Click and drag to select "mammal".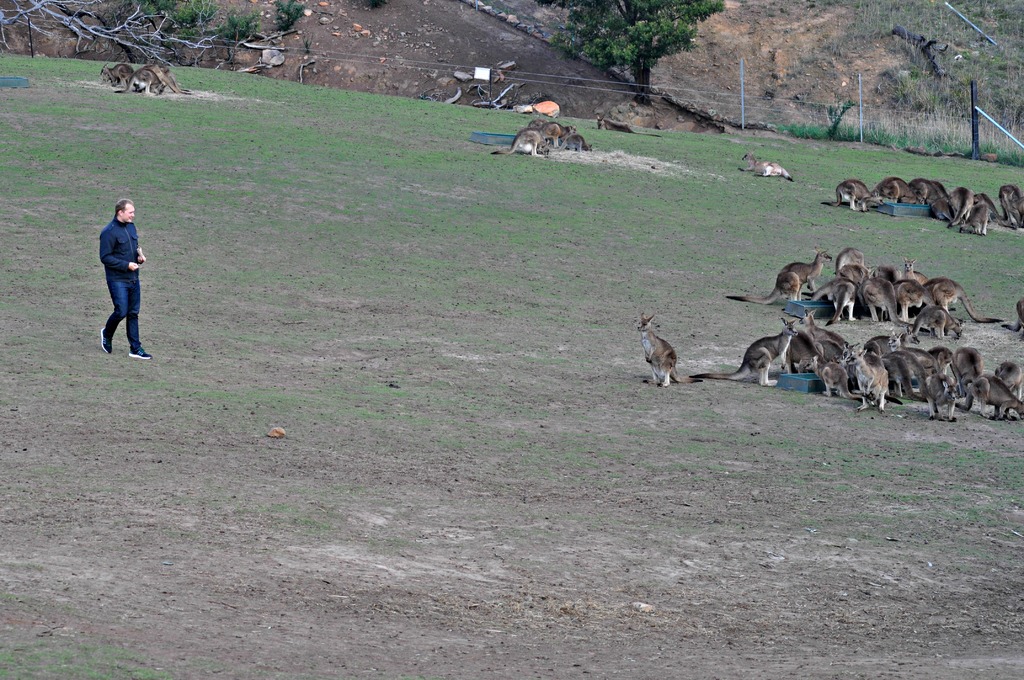
Selection: left=742, top=150, right=795, bottom=186.
